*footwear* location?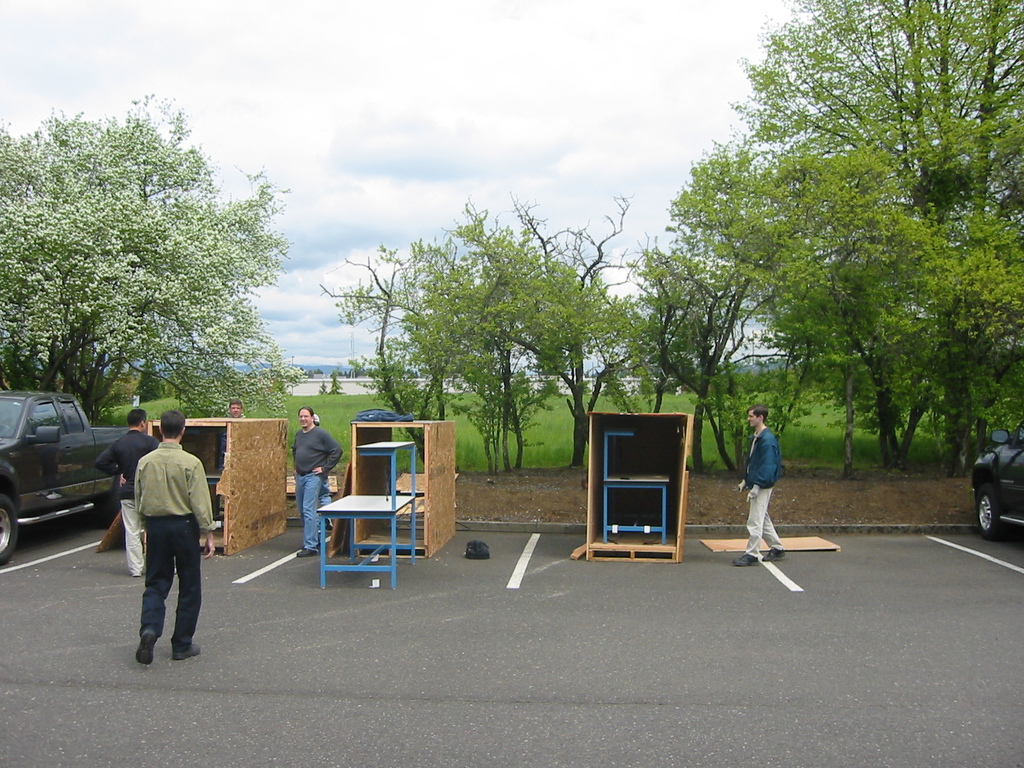
(left=138, top=636, right=152, bottom=665)
